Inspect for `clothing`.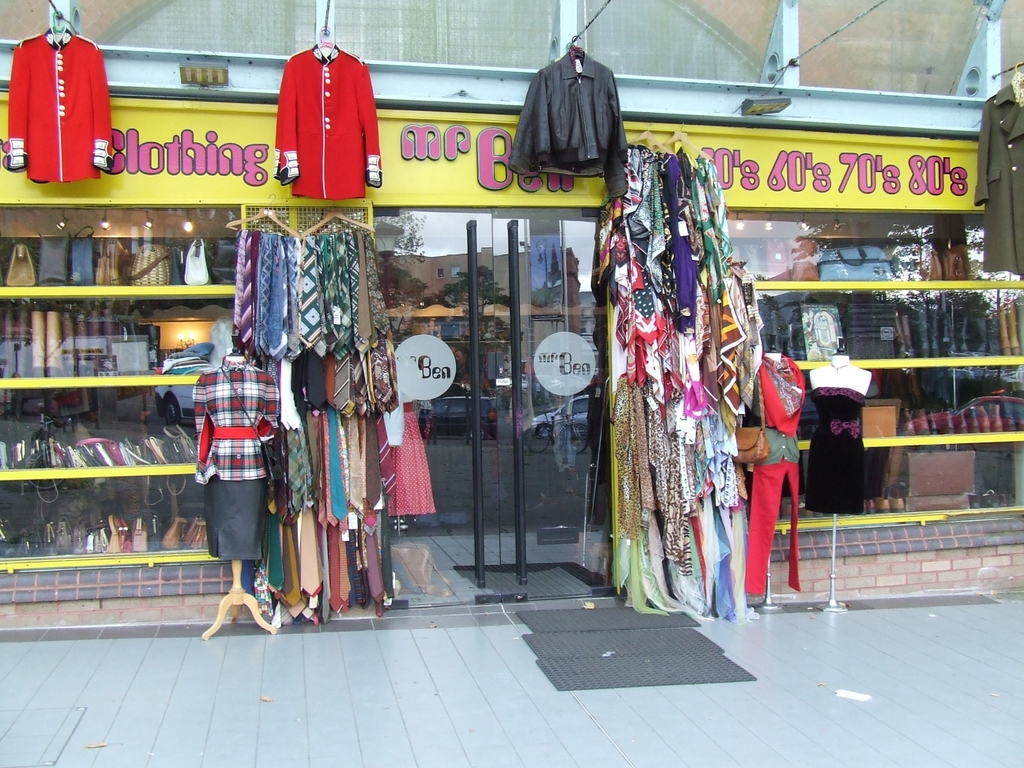
Inspection: bbox=[7, 27, 114, 188].
